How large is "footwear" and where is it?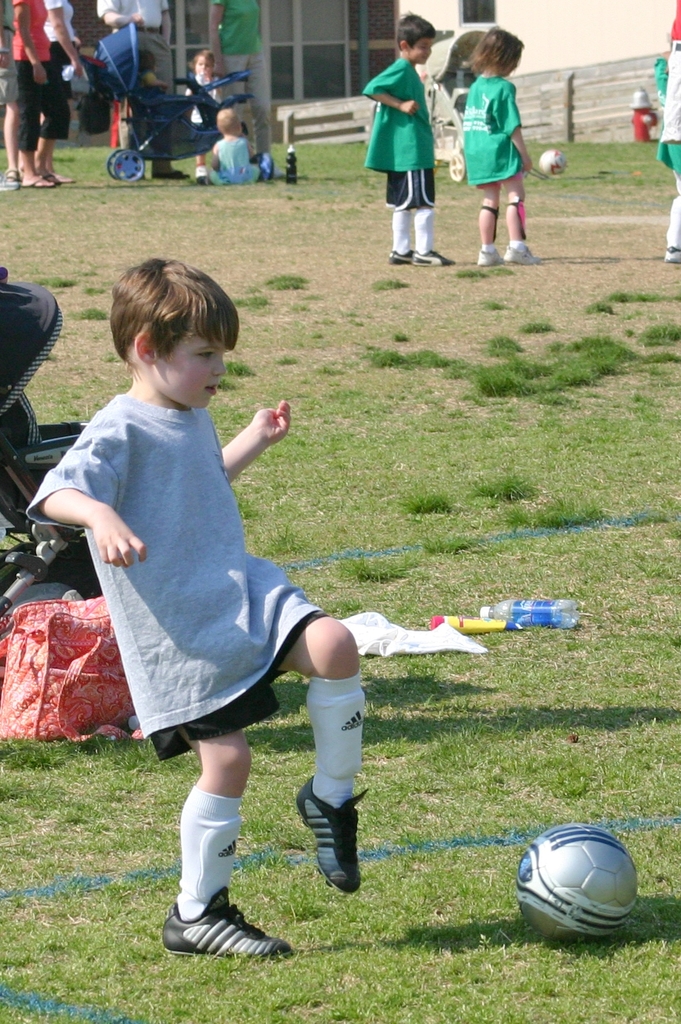
Bounding box: left=41, top=175, right=62, bottom=185.
